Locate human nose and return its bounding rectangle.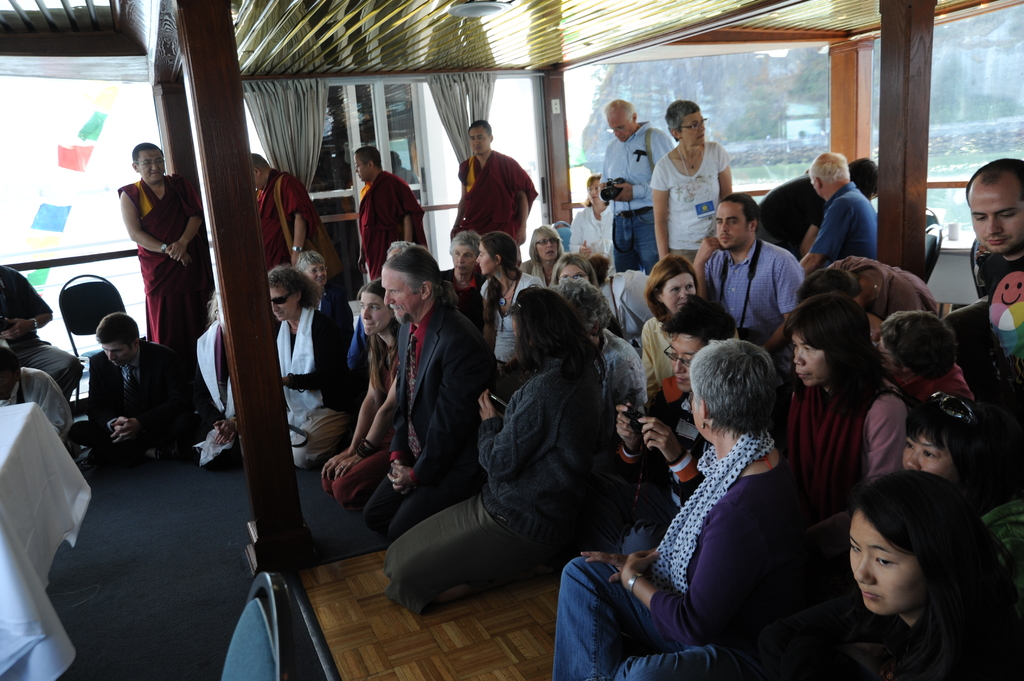
273, 302, 278, 312.
